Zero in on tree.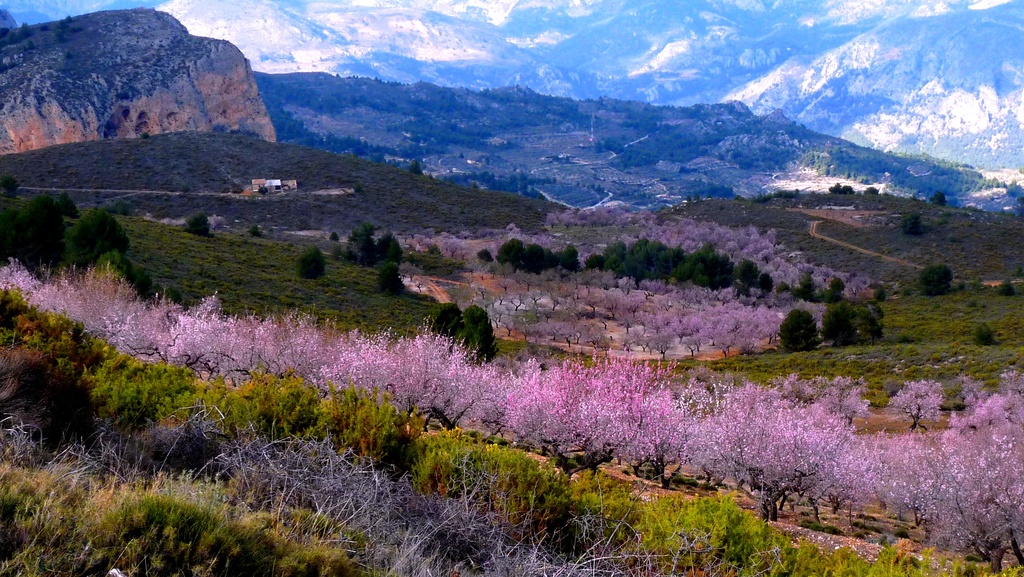
Zeroed in: crop(5, 199, 72, 263).
